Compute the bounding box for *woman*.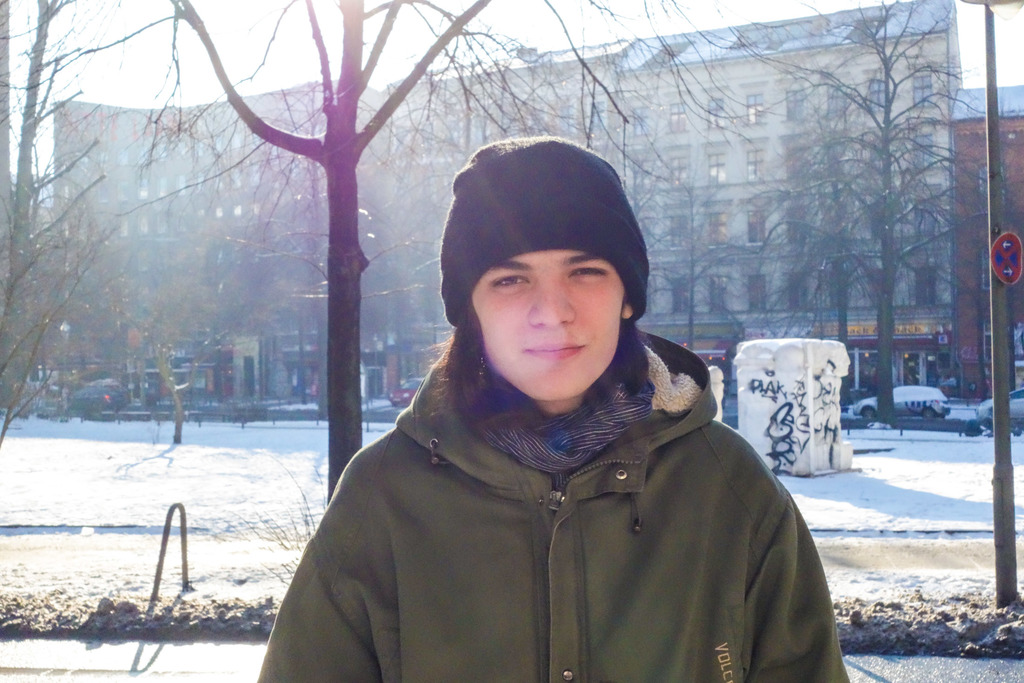
(x1=252, y1=145, x2=856, y2=682).
